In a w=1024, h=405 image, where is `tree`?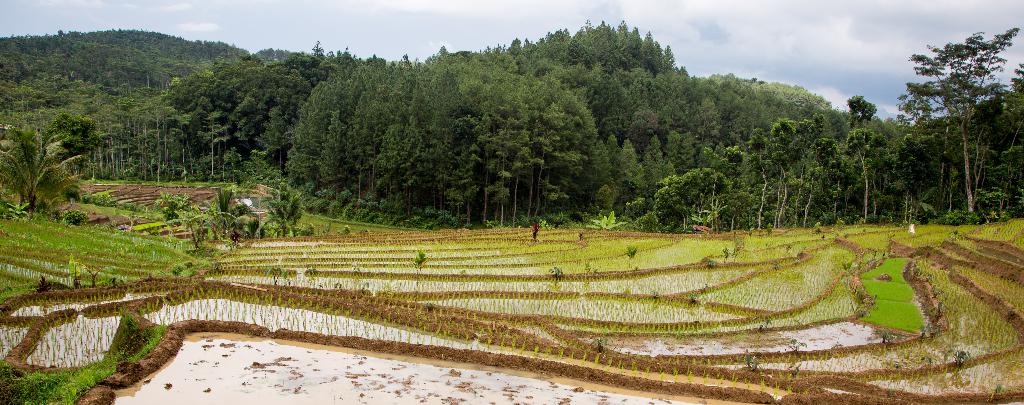
[x1=0, y1=122, x2=93, y2=210].
